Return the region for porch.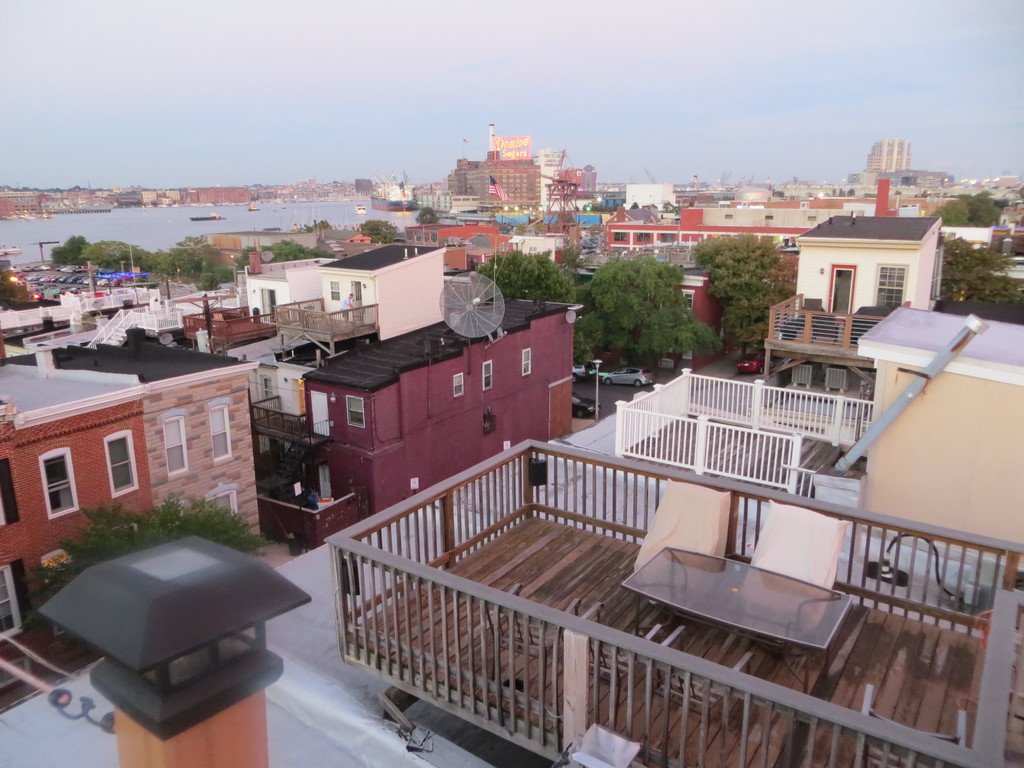
19 295 118 358.
